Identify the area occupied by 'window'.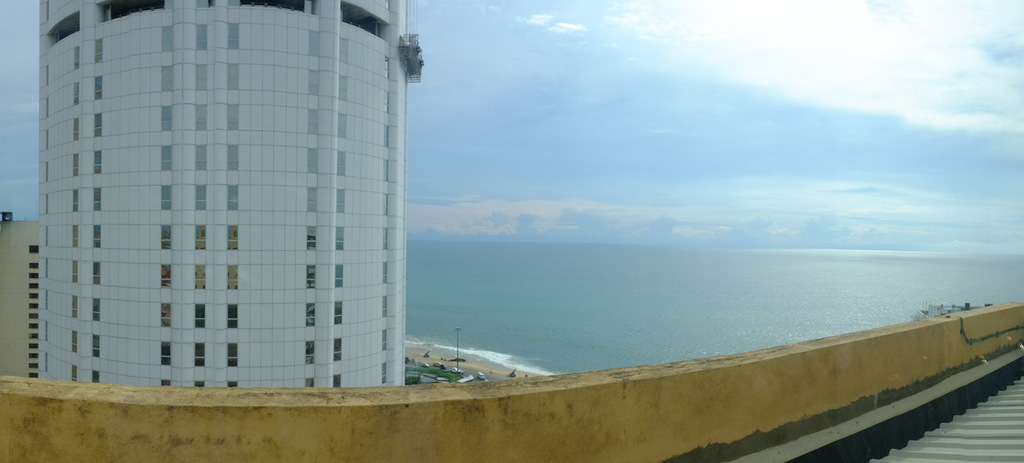
Area: detection(306, 71, 320, 95).
